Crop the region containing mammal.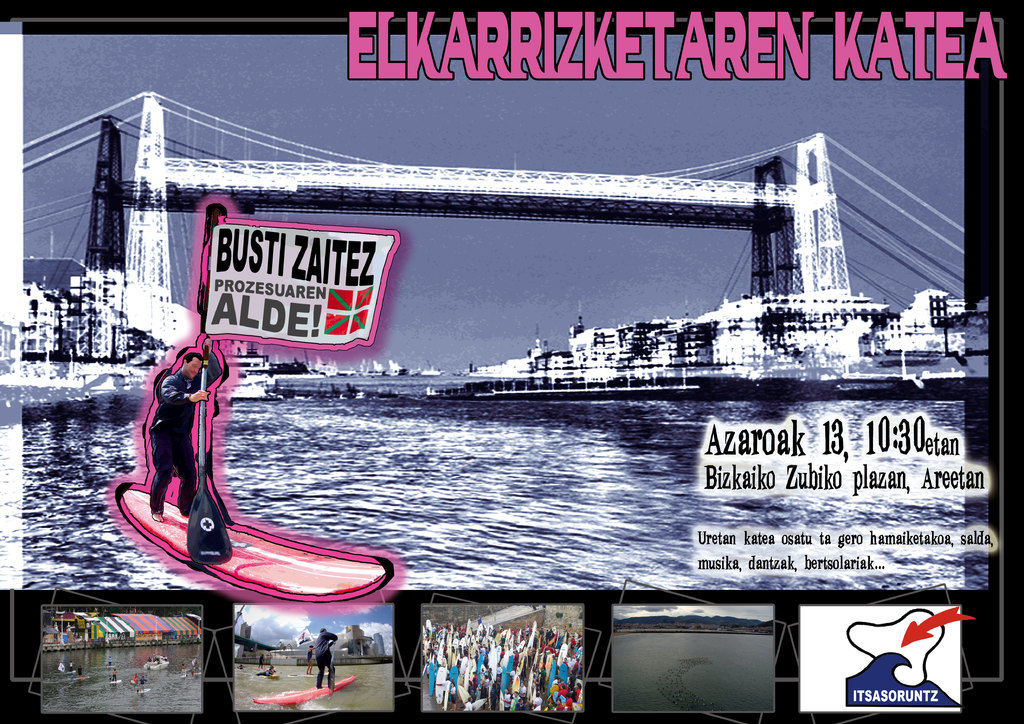
Crop region: region(260, 653, 264, 670).
